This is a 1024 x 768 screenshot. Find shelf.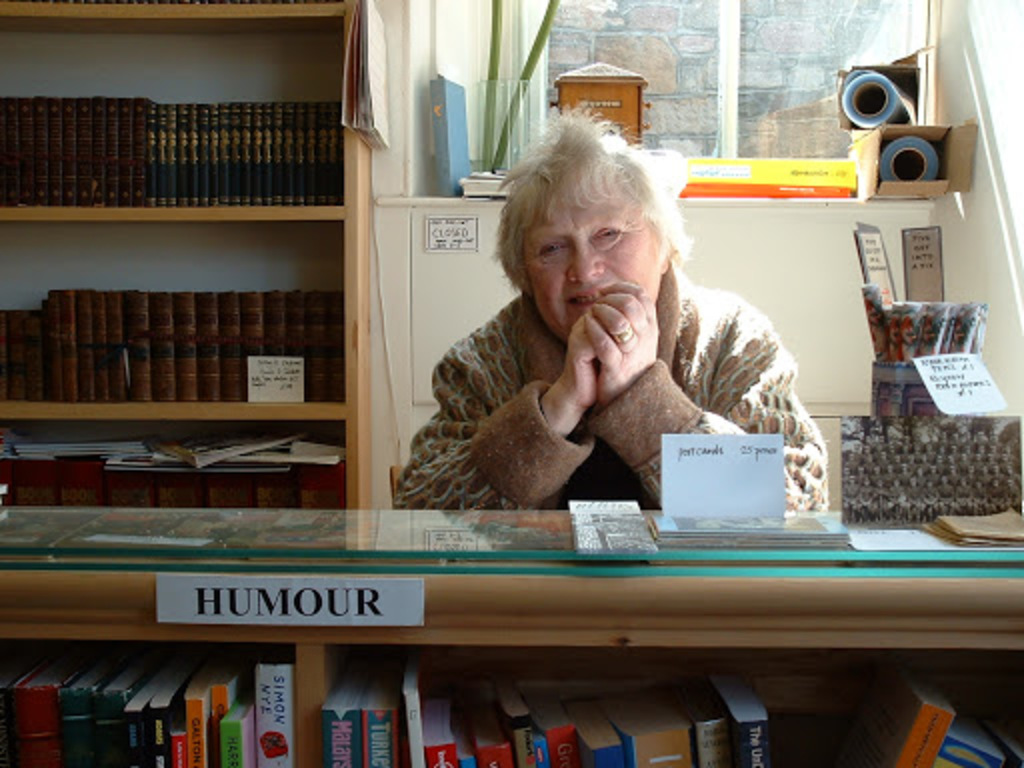
Bounding box: pyautogui.locateOnScreen(0, 218, 342, 406).
